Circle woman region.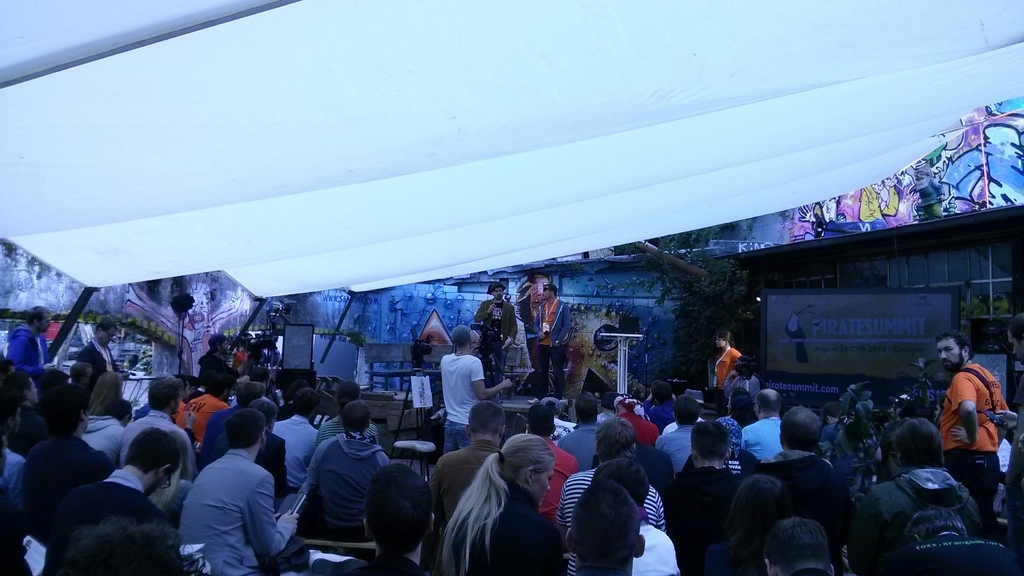
Region: [x1=419, y1=441, x2=570, y2=573].
